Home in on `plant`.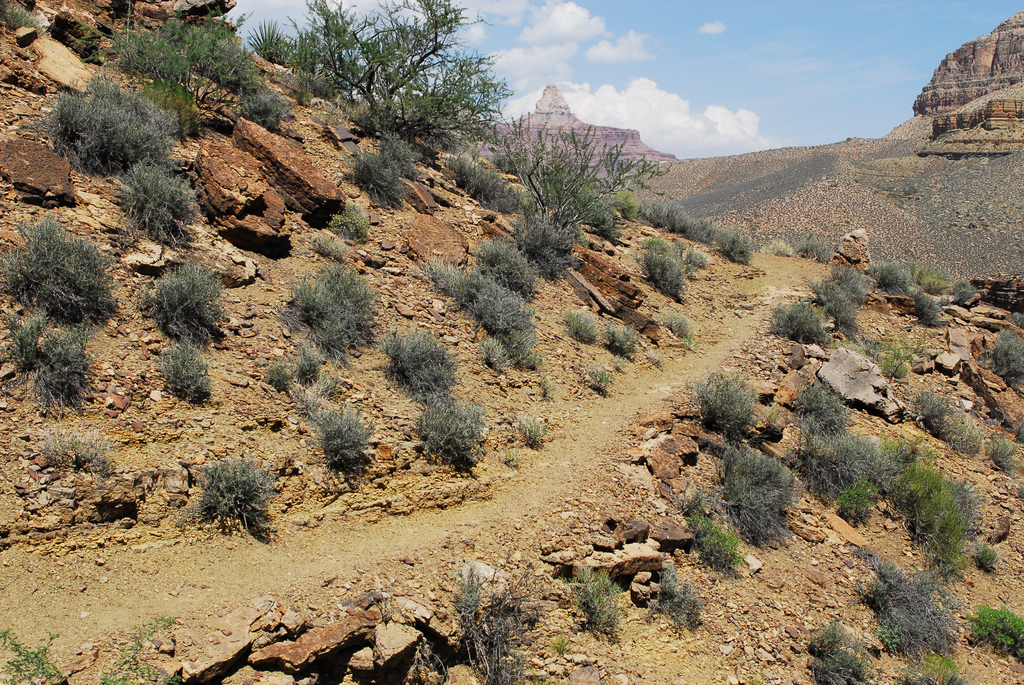
Homed in at bbox=(888, 653, 969, 684).
